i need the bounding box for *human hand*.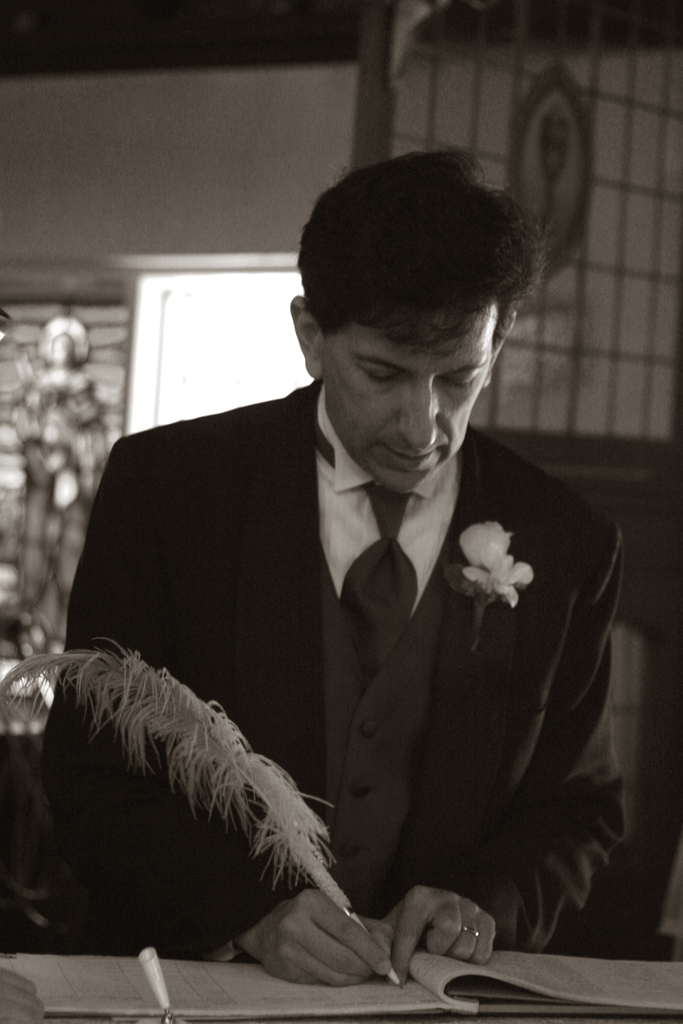
Here it is: locate(242, 891, 403, 994).
